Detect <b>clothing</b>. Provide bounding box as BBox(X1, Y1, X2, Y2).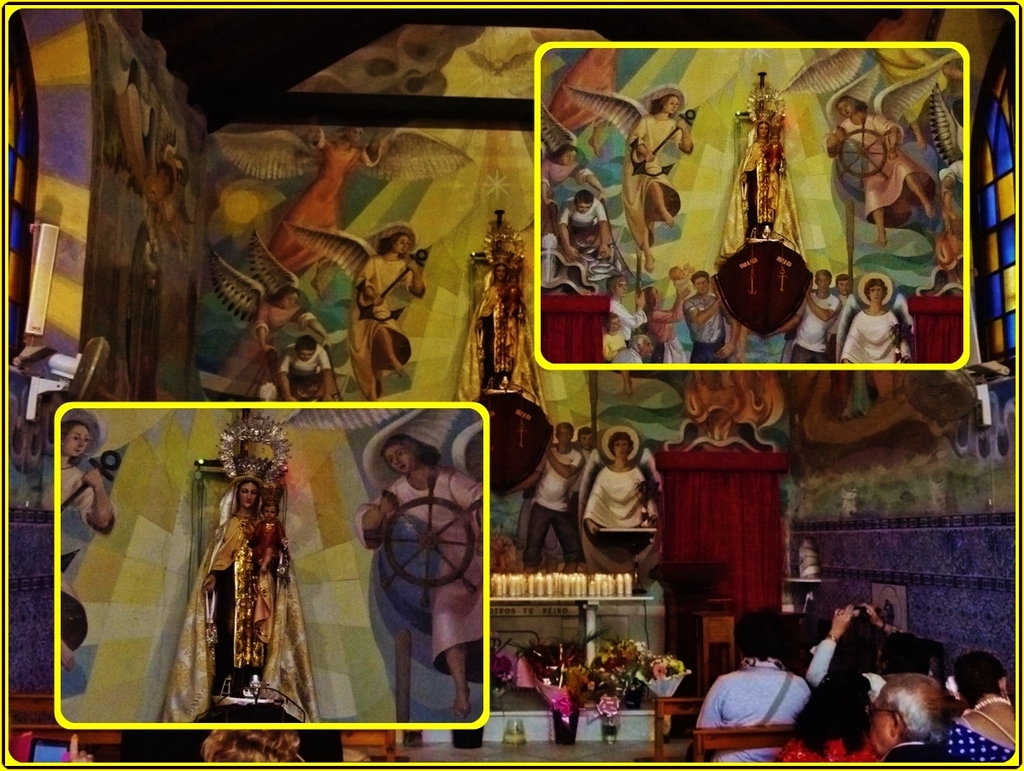
BBox(783, 736, 876, 765).
